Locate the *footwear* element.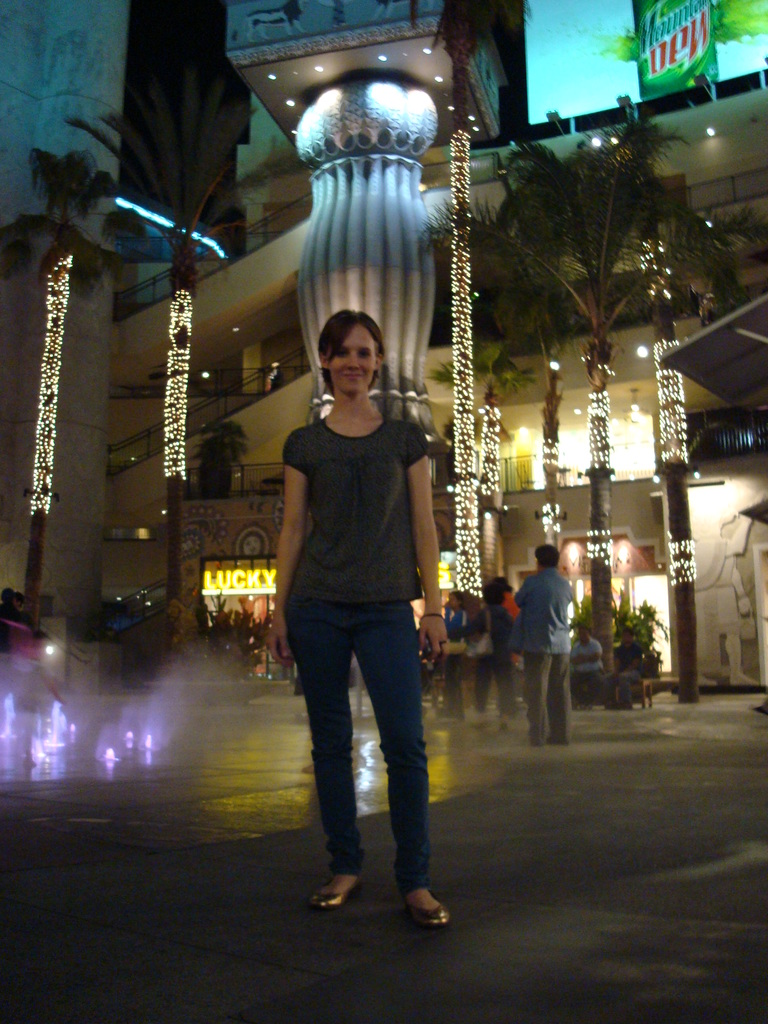
Element bbox: {"x1": 401, "y1": 889, "x2": 453, "y2": 931}.
